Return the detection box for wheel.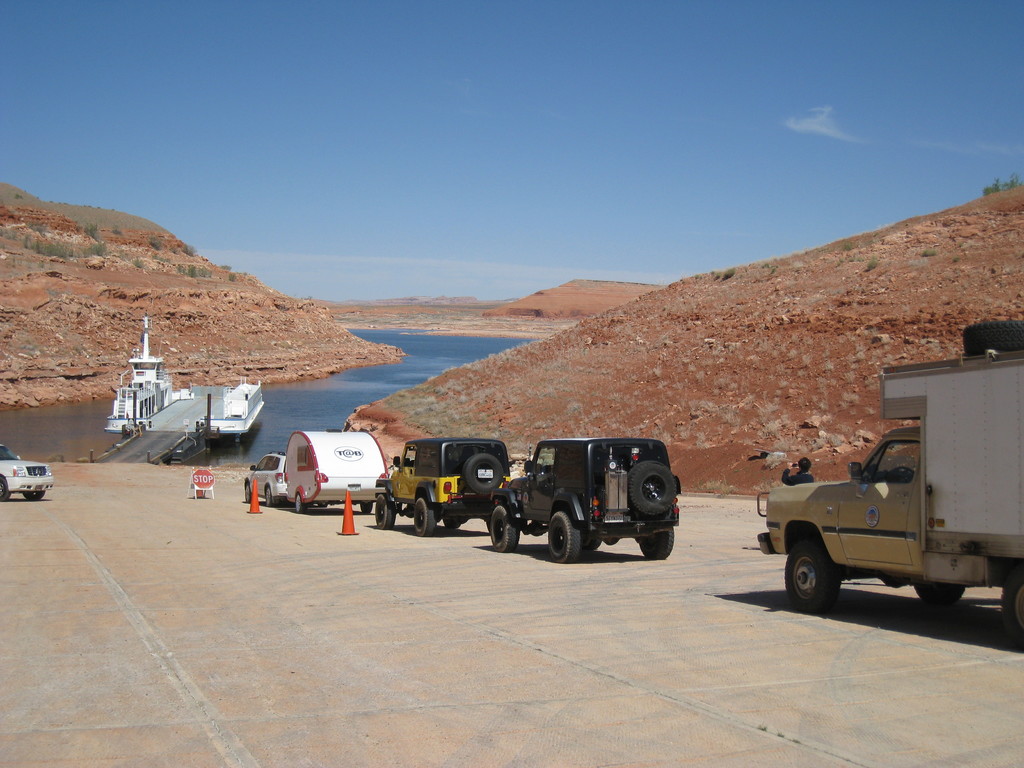
{"x1": 243, "y1": 483, "x2": 252, "y2": 506}.
